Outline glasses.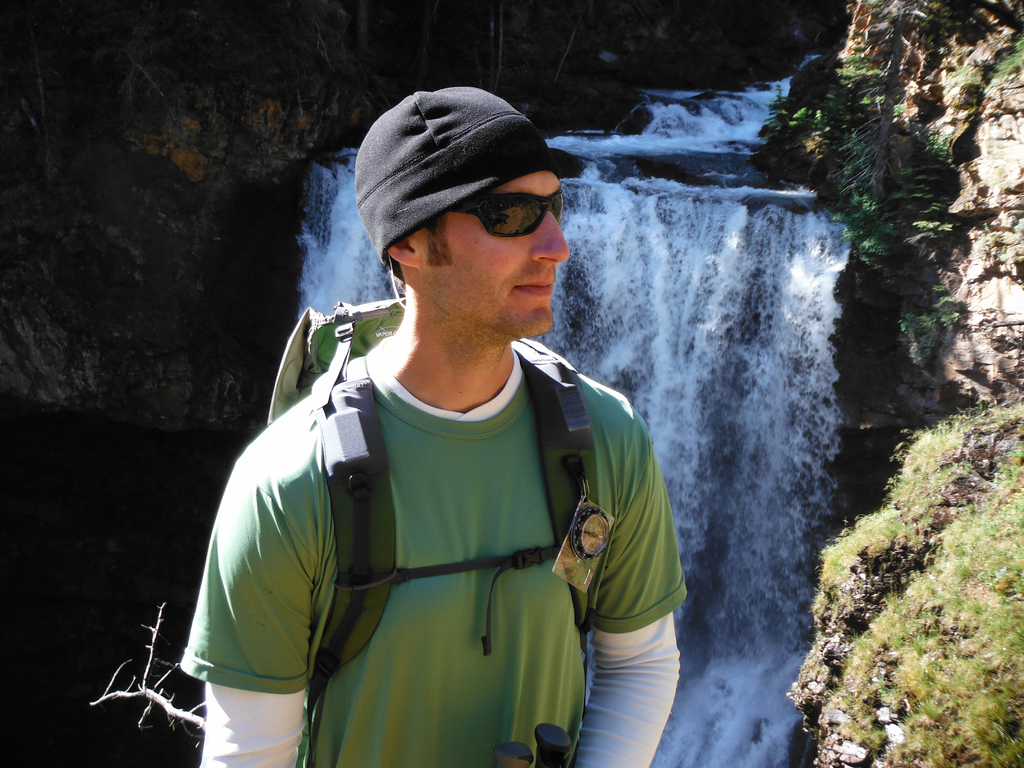
Outline: box=[448, 195, 564, 241].
